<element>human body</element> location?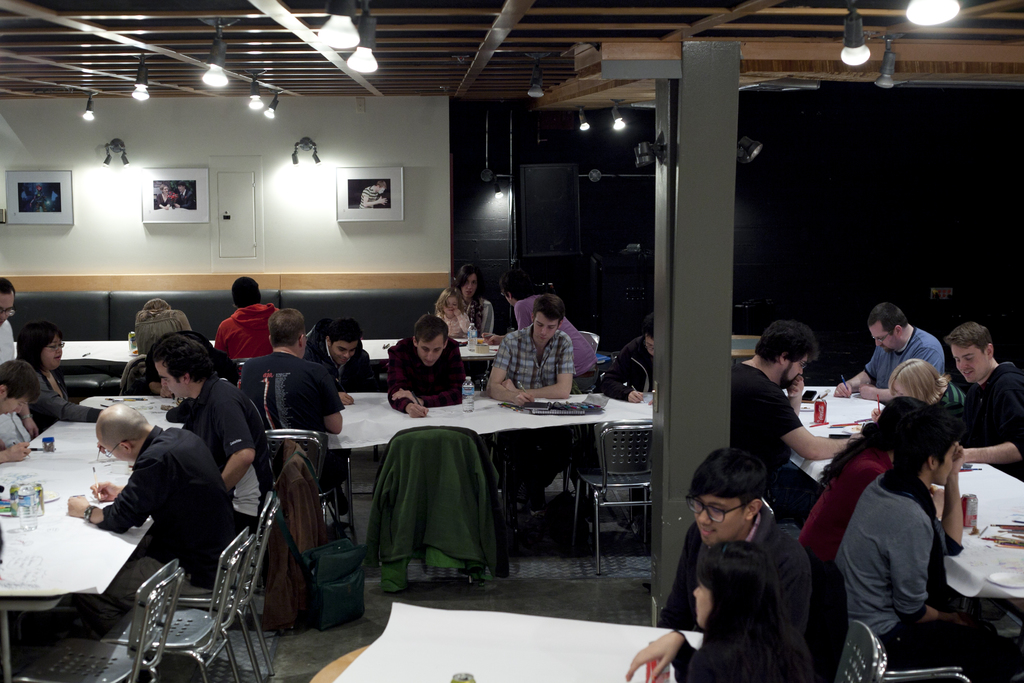
[x1=485, y1=327, x2=588, y2=515]
